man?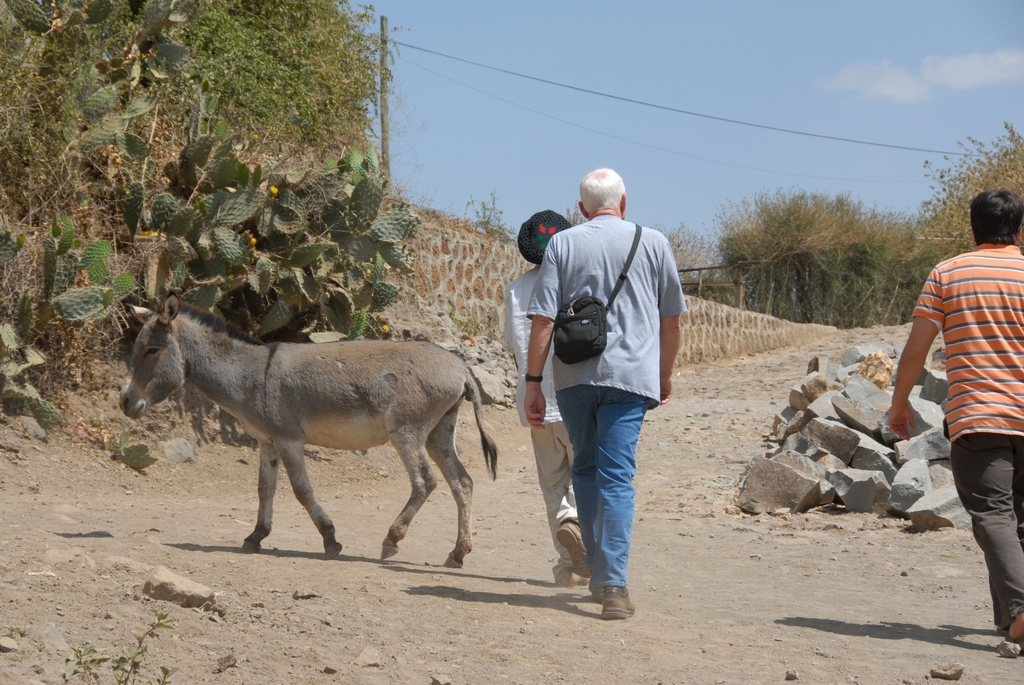
{"x1": 522, "y1": 167, "x2": 691, "y2": 620}
